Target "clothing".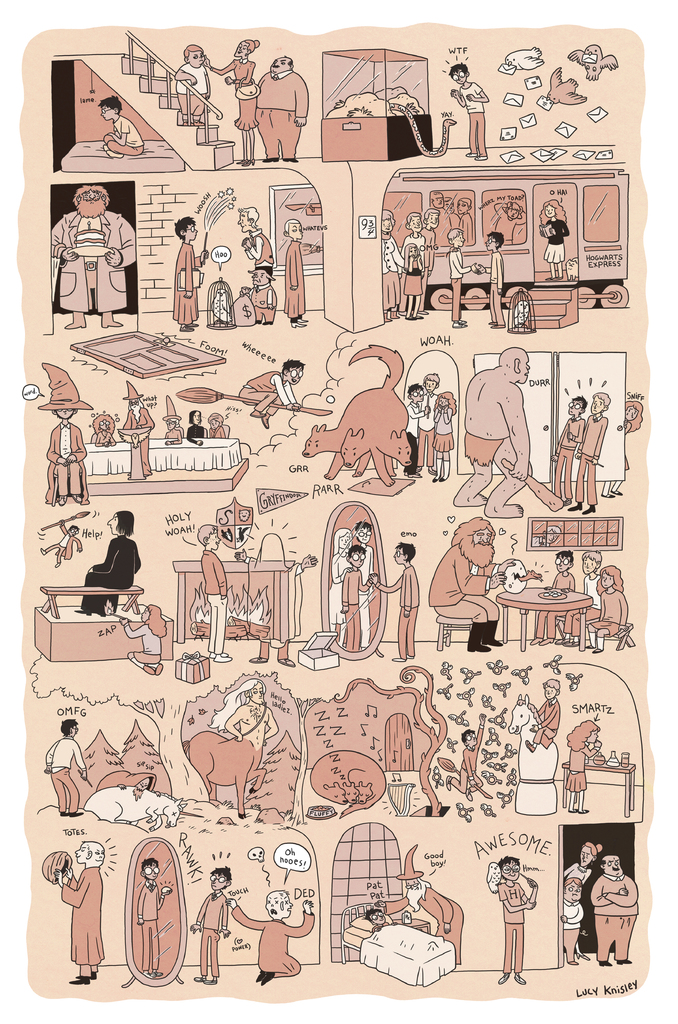
Target region: x1=44 y1=520 x2=80 y2=565.
